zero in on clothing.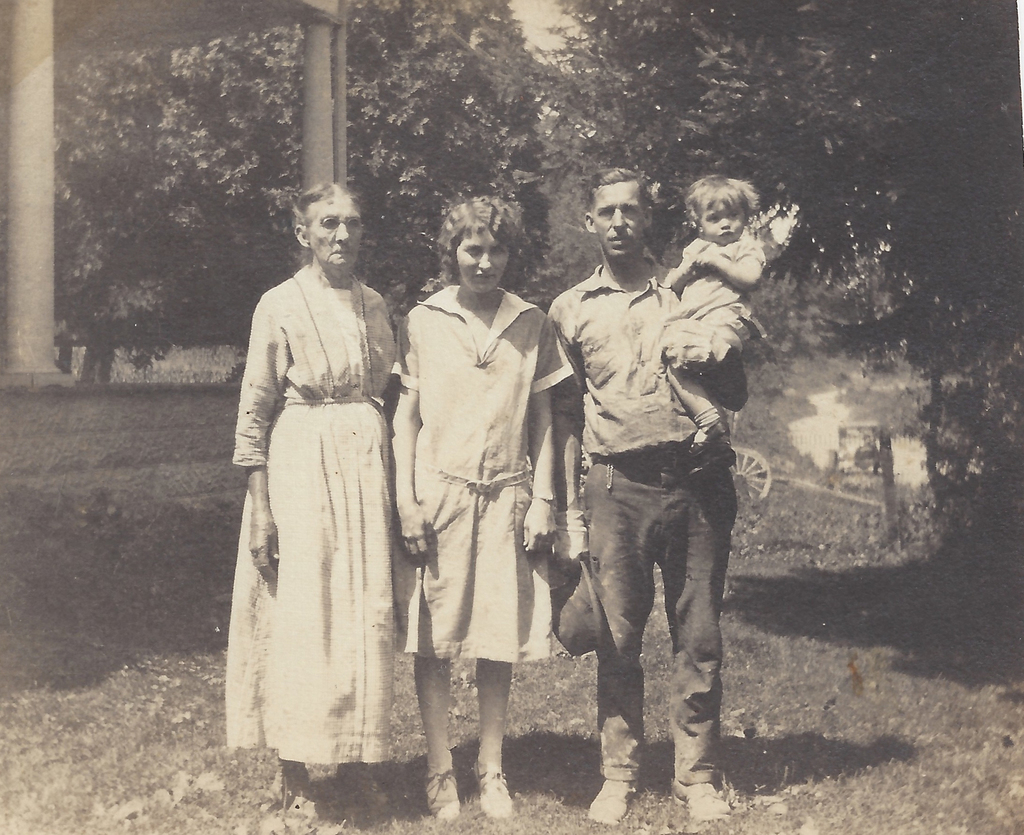
Zeroed in: bbox=[660, 238, 761, 387].
